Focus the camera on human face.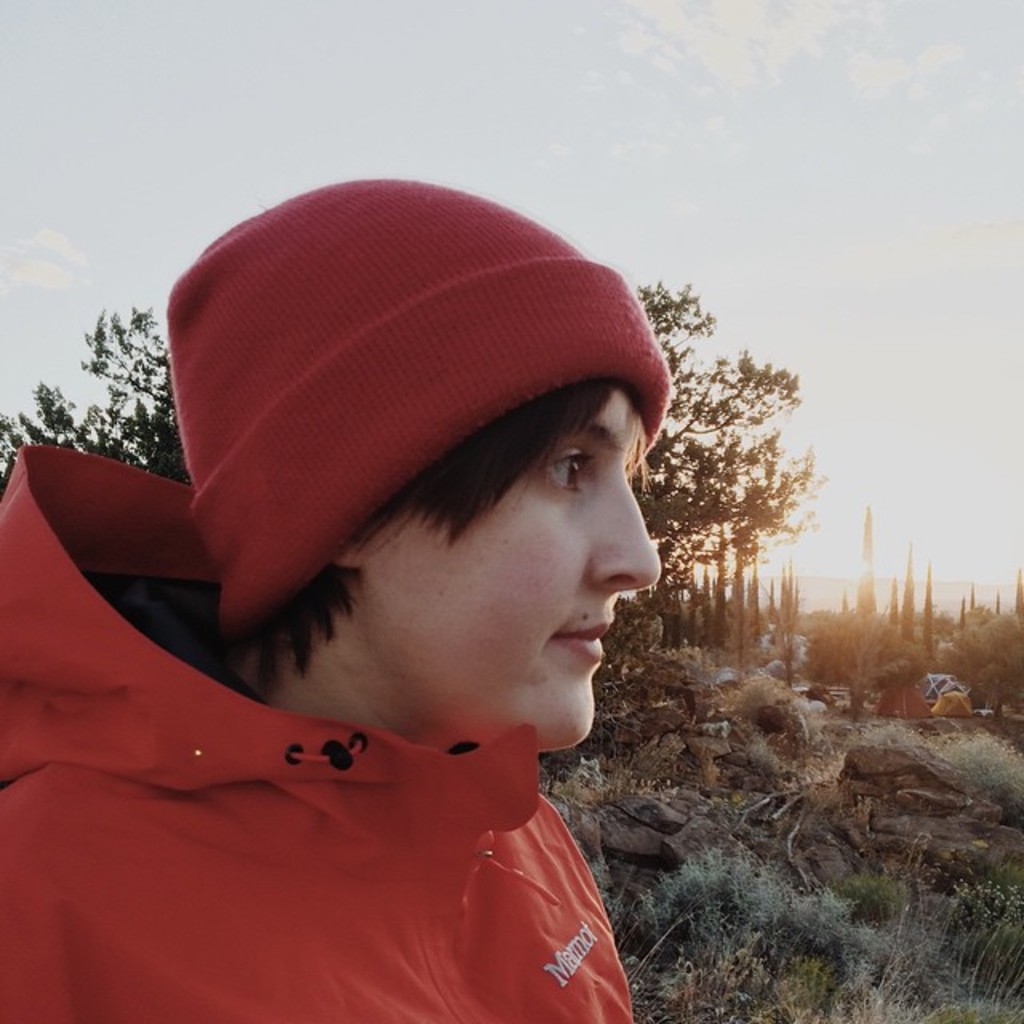
Focus region: pyautogui.locateOnScreen(362, 400, 661, 762).
